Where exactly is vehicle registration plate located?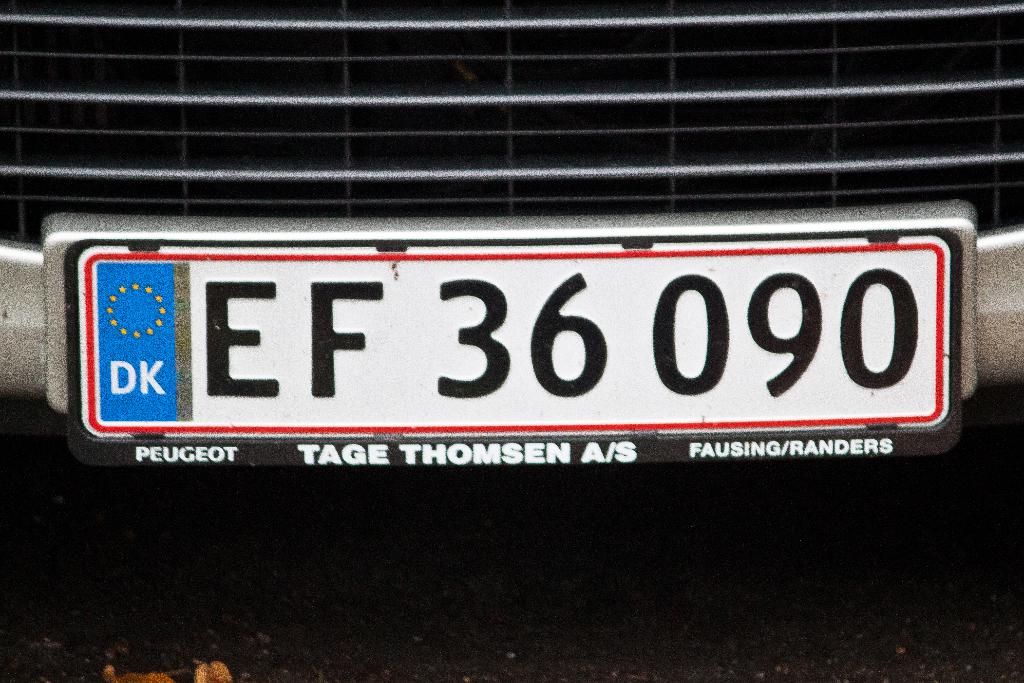
Its bounding box is x1=32 y1=213 x2=954 y2=481.
